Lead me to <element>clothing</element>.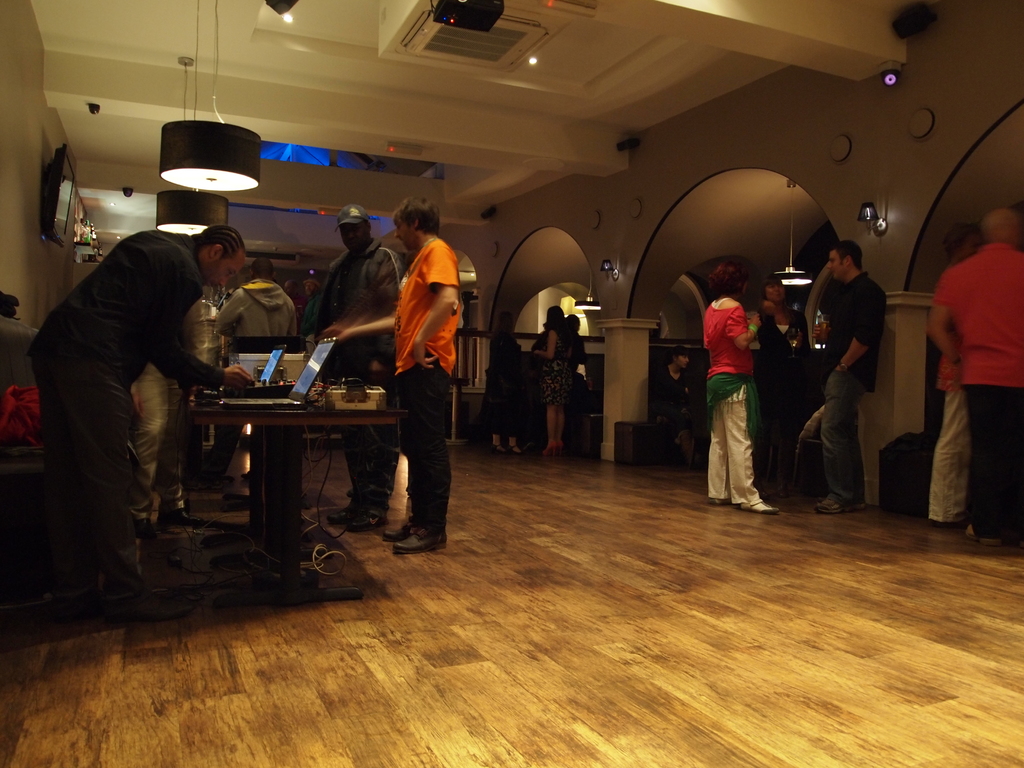
Lead to left=216, top=282, right=321, bottom=335.
